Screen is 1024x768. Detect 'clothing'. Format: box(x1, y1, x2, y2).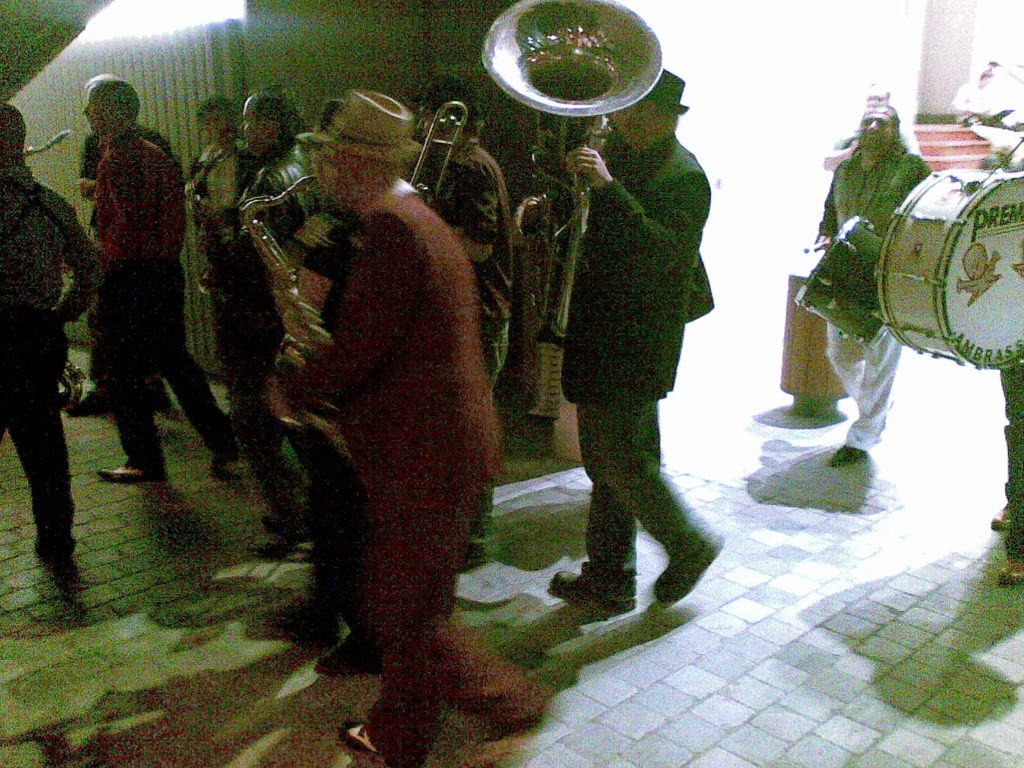
box(827, 127, 911, 151).
